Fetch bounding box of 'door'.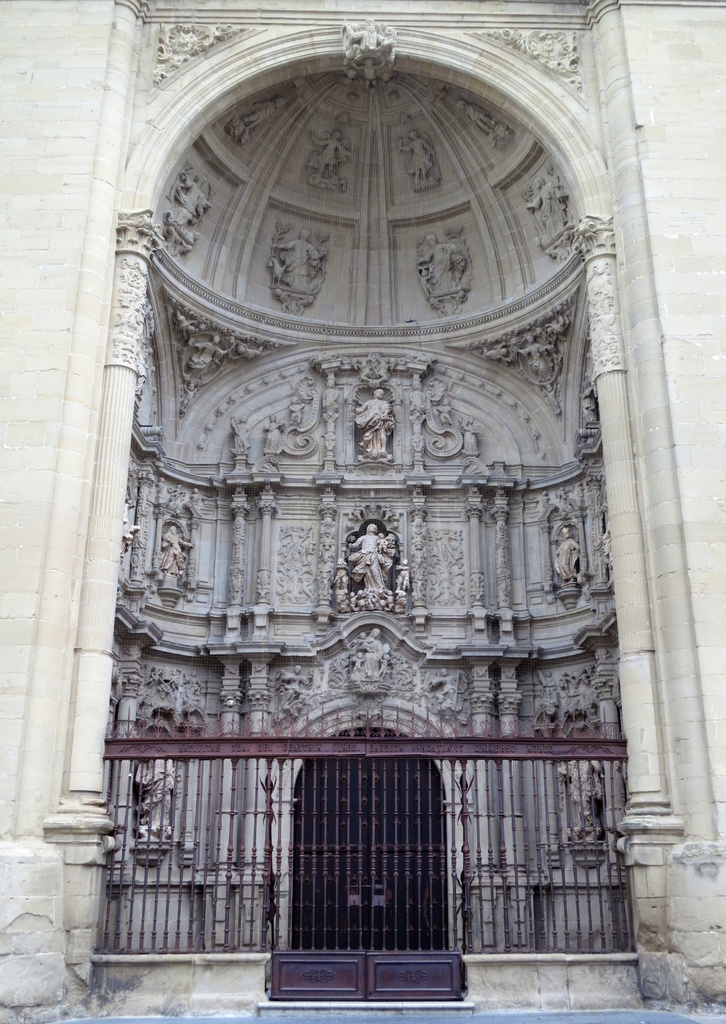
Bbox: 292, 721, 372, 948.
